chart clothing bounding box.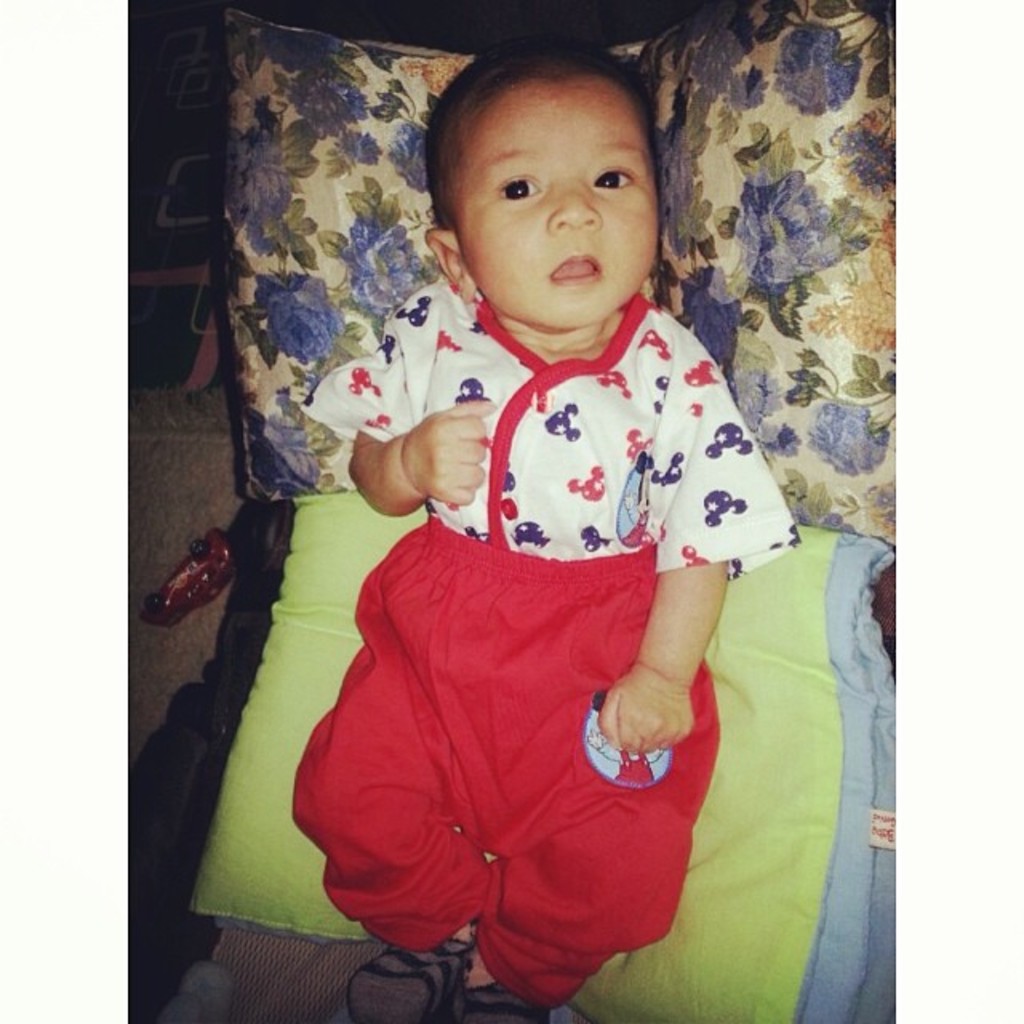
Charted: (x1=299, y1=275, x2=795, y2=1014).
